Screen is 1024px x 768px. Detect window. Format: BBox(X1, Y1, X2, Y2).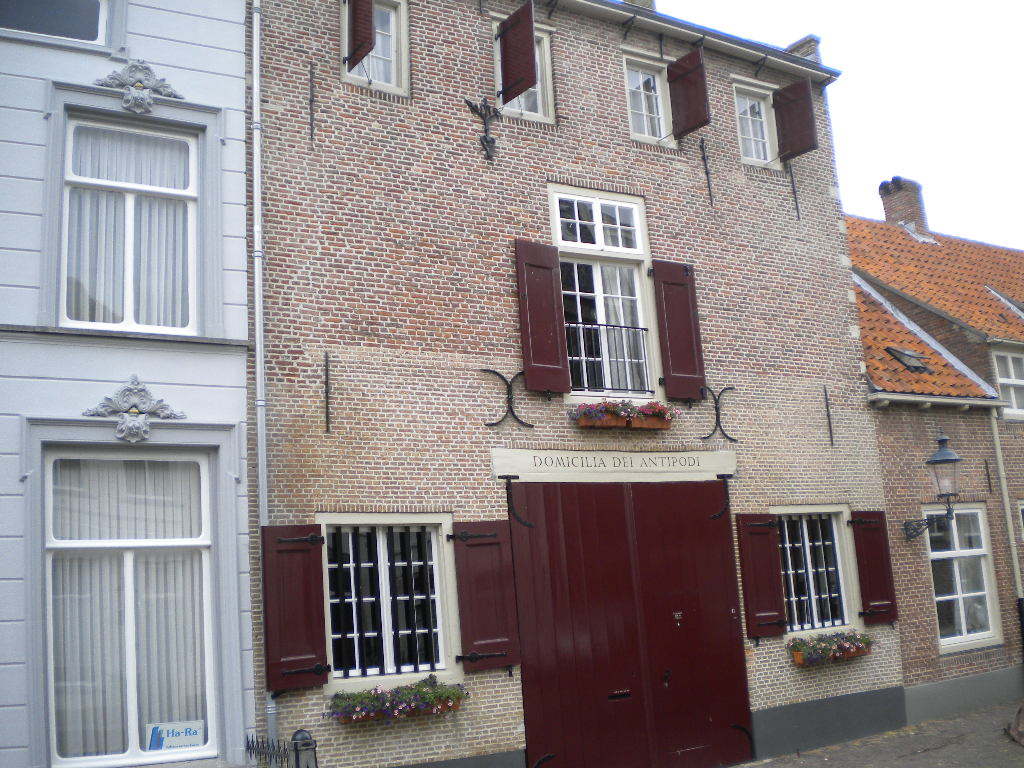
BBox(538, 177, 699, 403).
